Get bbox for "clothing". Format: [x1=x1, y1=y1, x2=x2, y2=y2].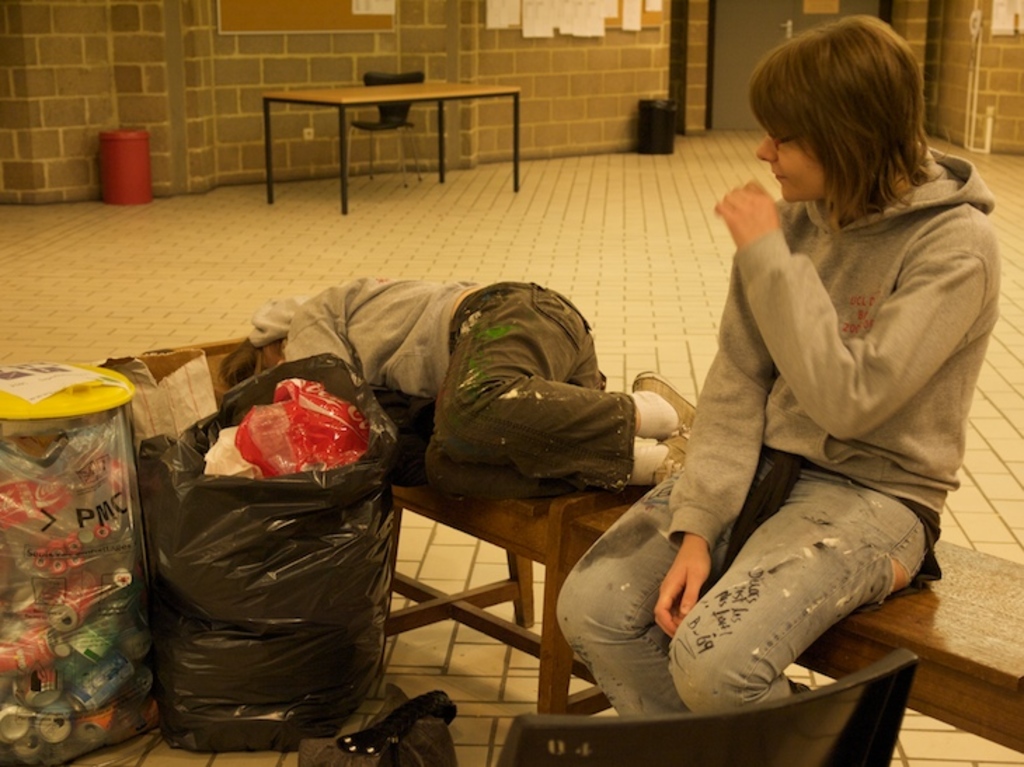
[x1=243, y1=280, x2=644, y2=492].
